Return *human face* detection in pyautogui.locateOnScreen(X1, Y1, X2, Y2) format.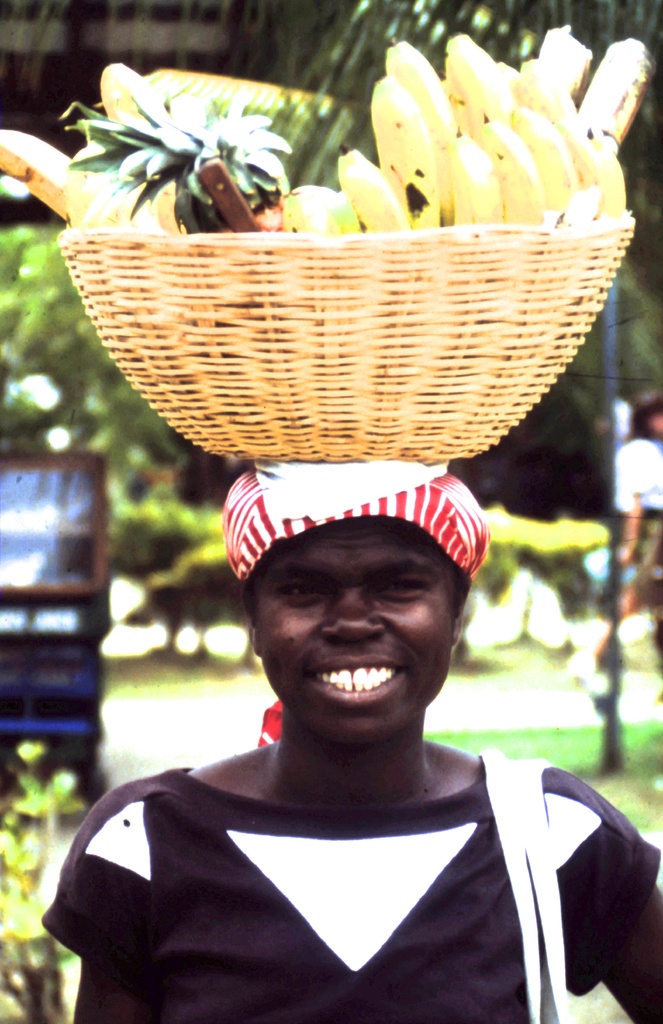
pyautogui.locateOnScreen(253, 526, 446, 734).
